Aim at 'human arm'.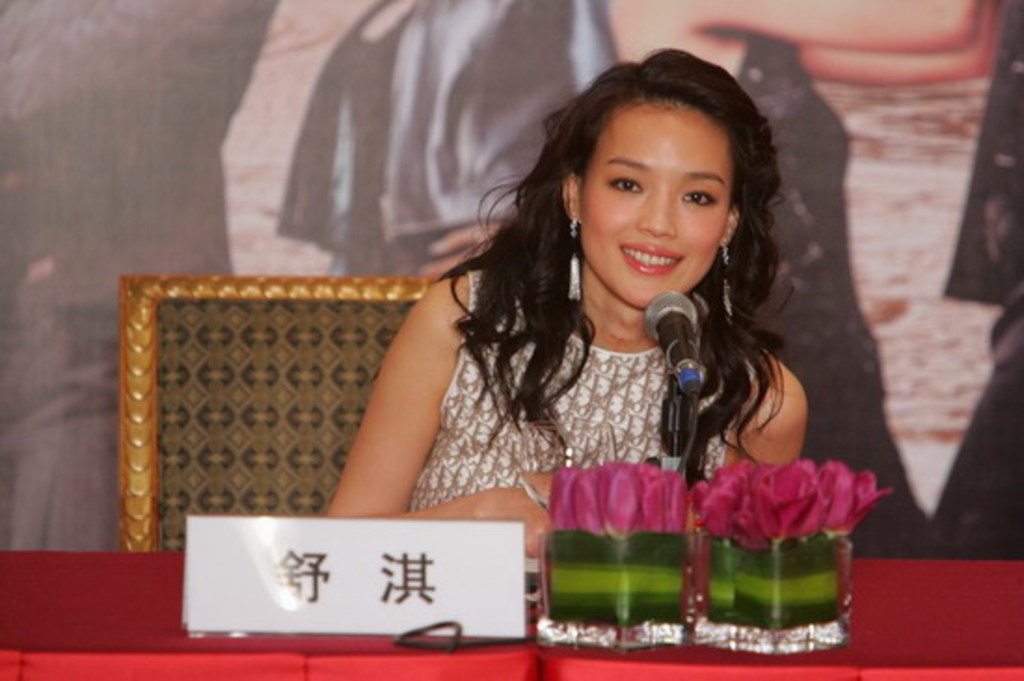
Aimed at (x1=722, y1=355, x2=806, y2=467).
